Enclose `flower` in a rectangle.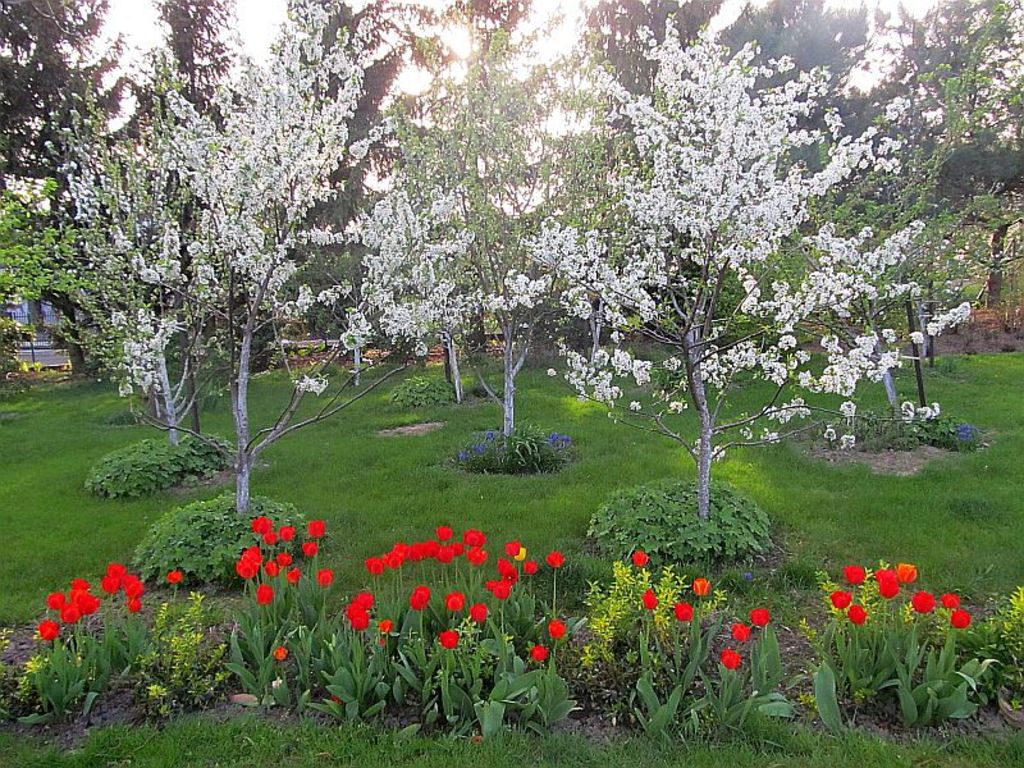
[left=844, top=563, right=869, bottom=589].
